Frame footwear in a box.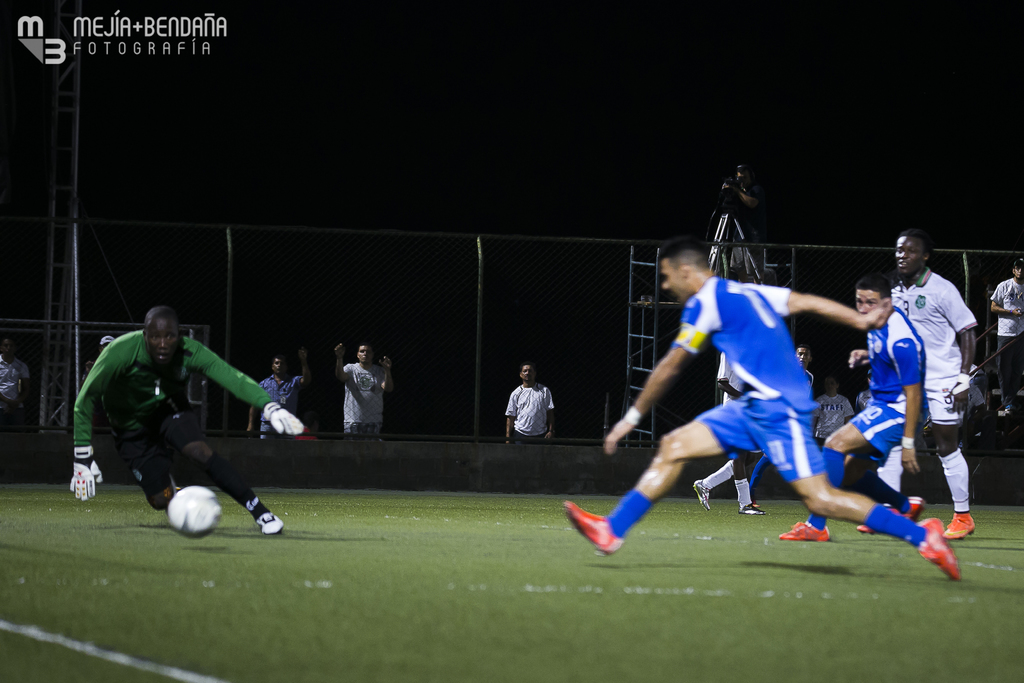
560, 501, 624, 556.
